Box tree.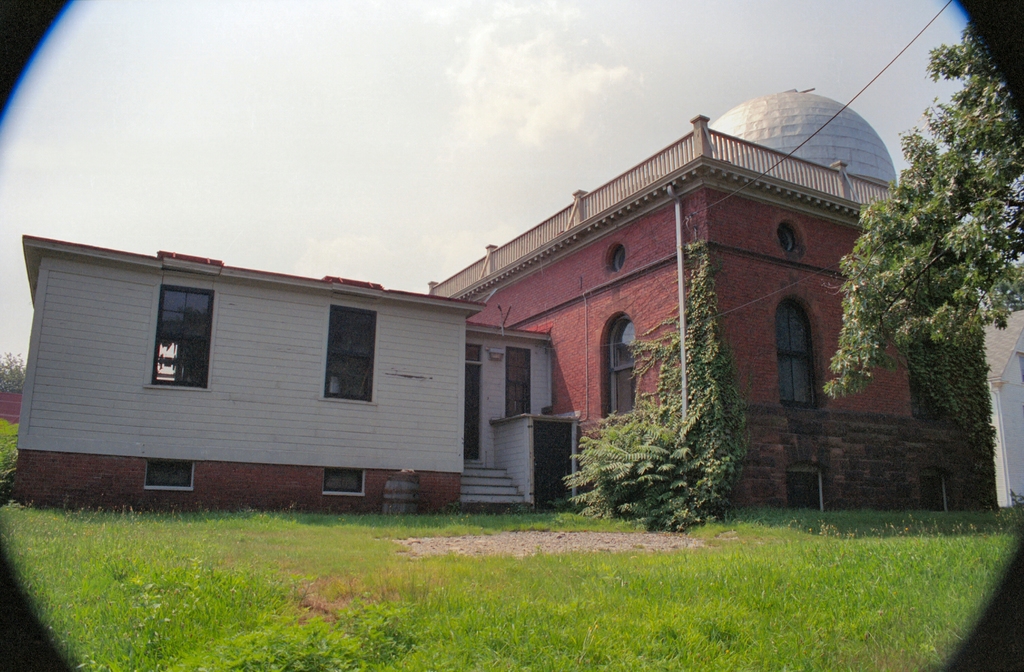
rect(842, 35, 1016, 497).
